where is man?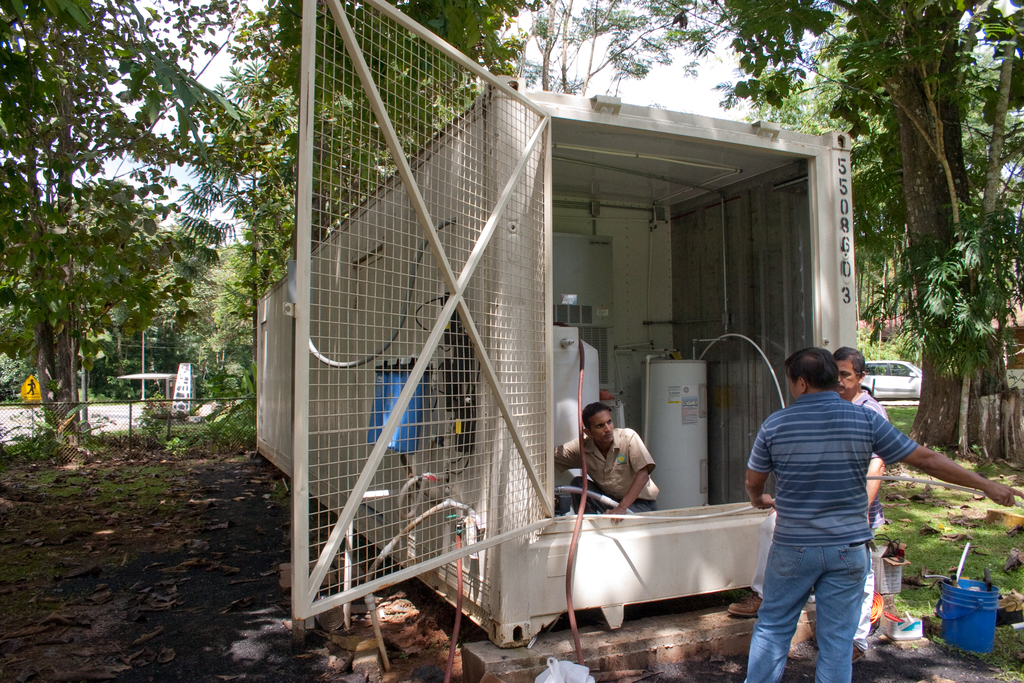
locate(837, 342, 890, 656).
